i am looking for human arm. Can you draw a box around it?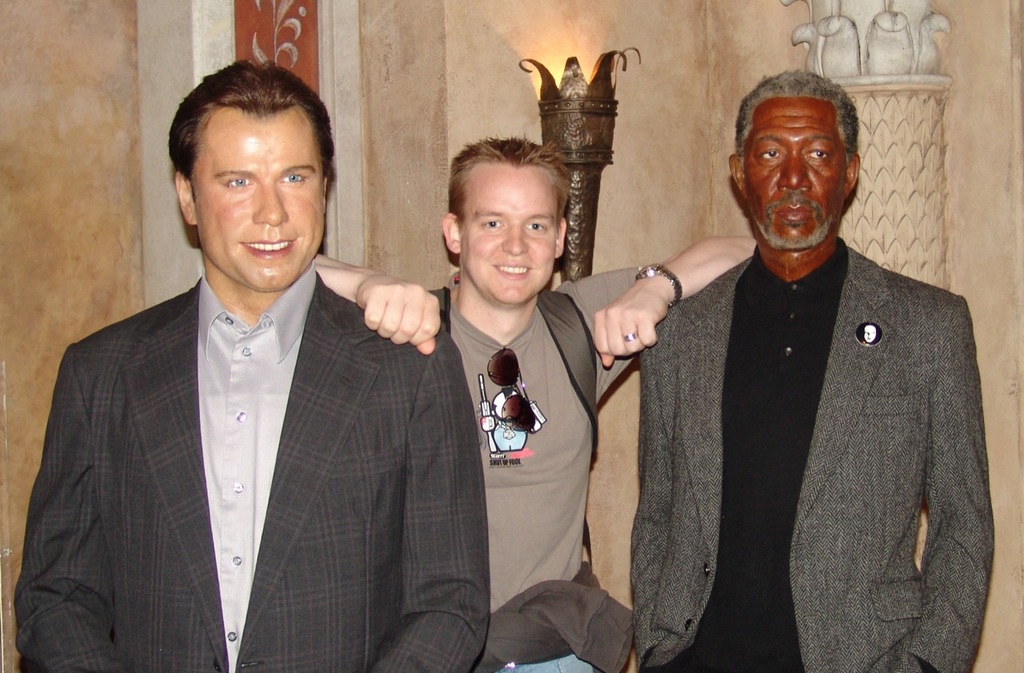
Sure, the bounding box is l=367, t=328, r=499, b=672.
